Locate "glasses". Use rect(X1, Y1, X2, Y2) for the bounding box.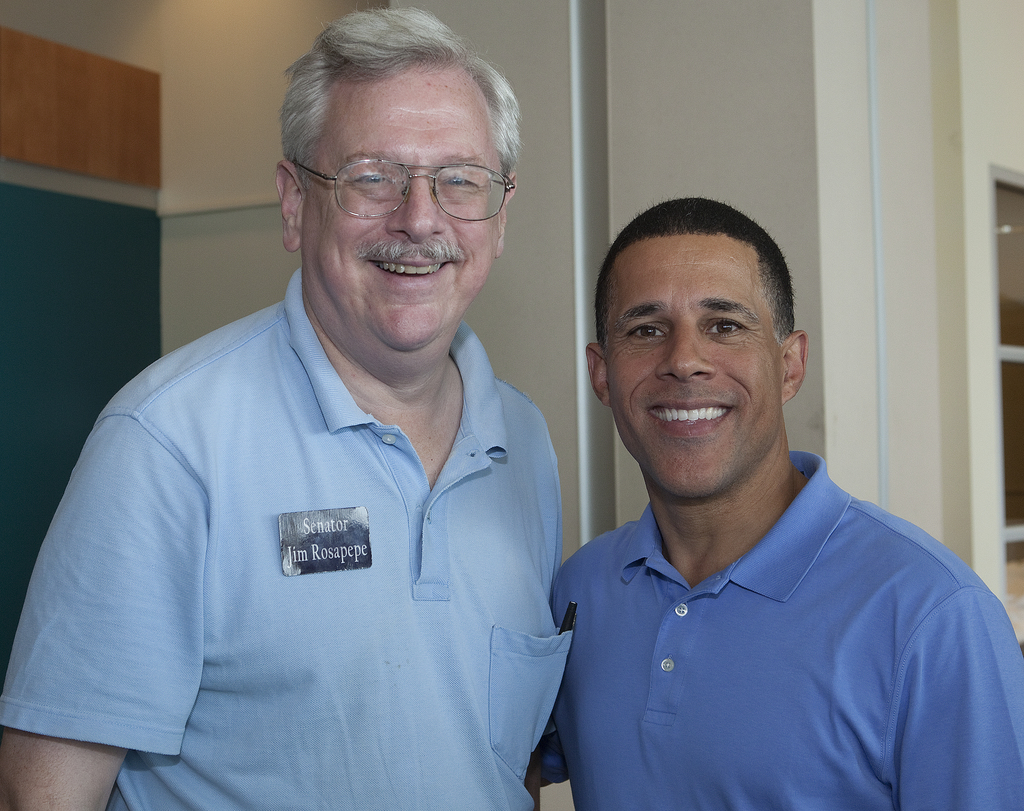
rect(292, 152, 525, 229).
